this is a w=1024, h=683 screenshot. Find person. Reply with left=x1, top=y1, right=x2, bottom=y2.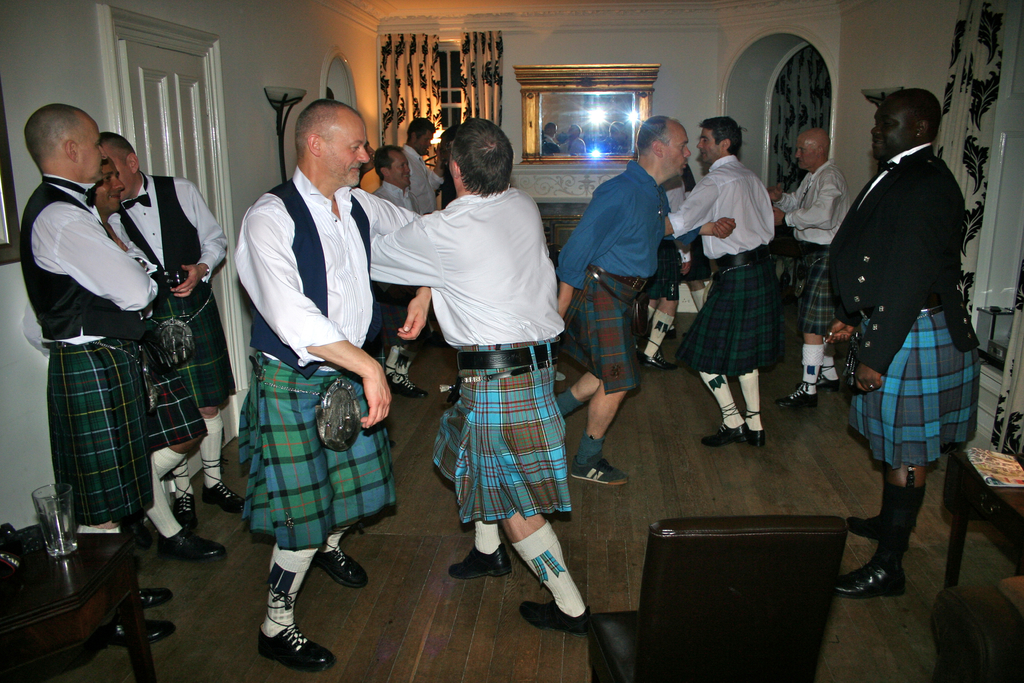
left=25, top=105, right=177, bottom=644.
